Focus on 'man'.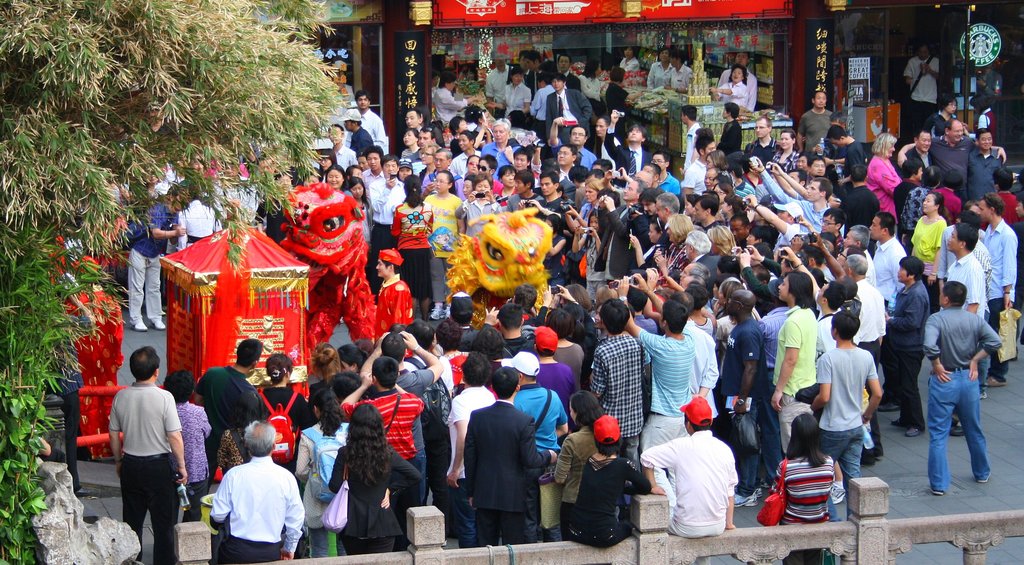
Focused at l=515, t=176, r=574, b=219.
